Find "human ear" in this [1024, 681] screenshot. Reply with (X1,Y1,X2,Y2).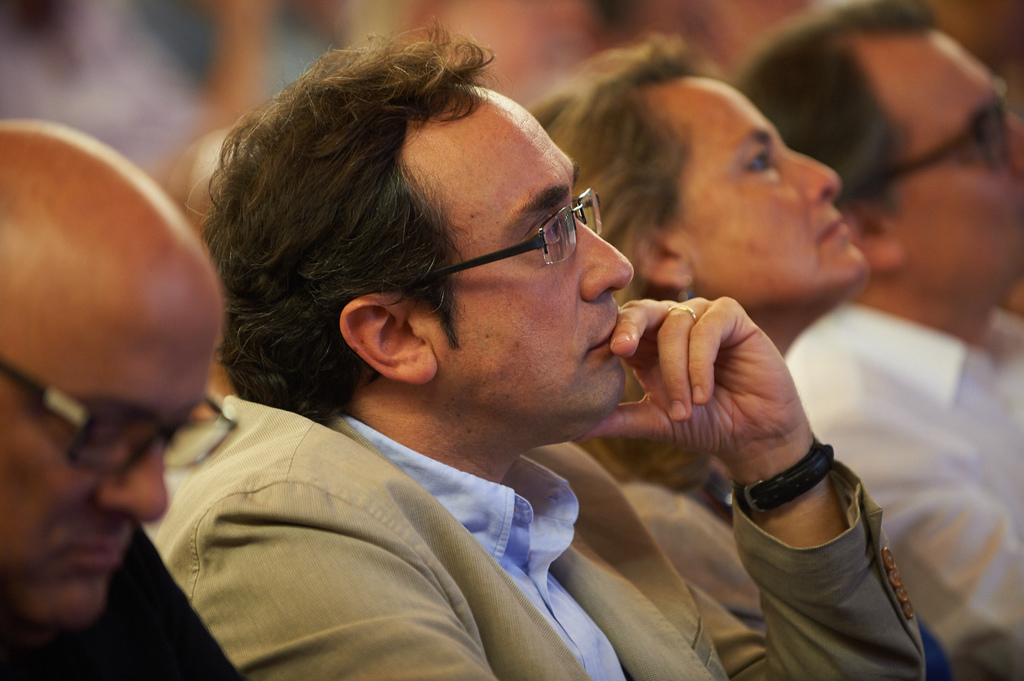
(341,297,438,386).
